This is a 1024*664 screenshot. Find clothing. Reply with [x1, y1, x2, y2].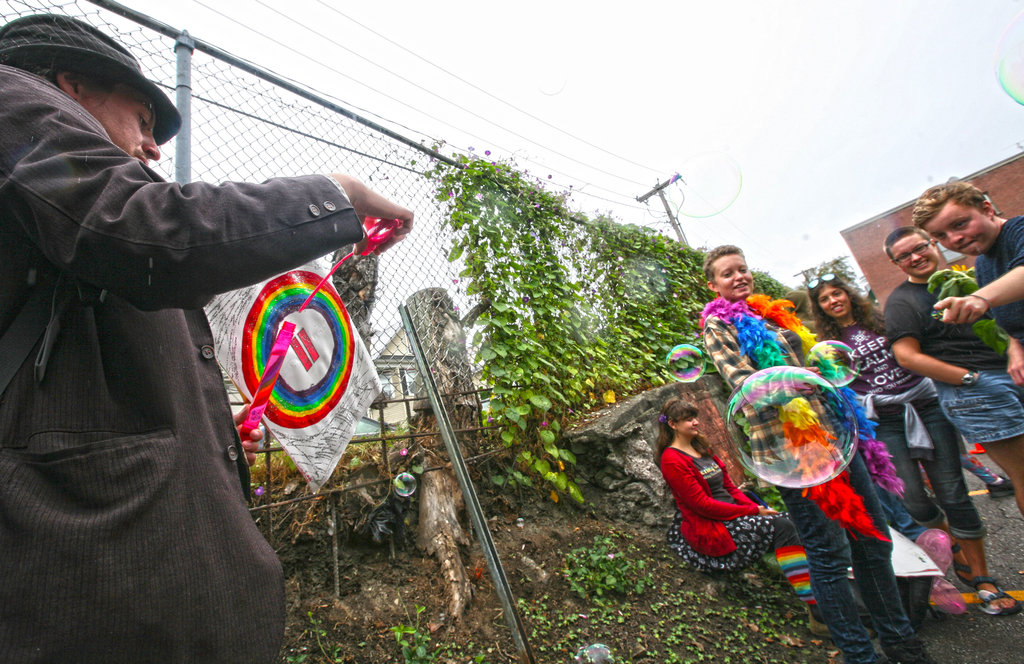
[702, 289, 919, 663].
